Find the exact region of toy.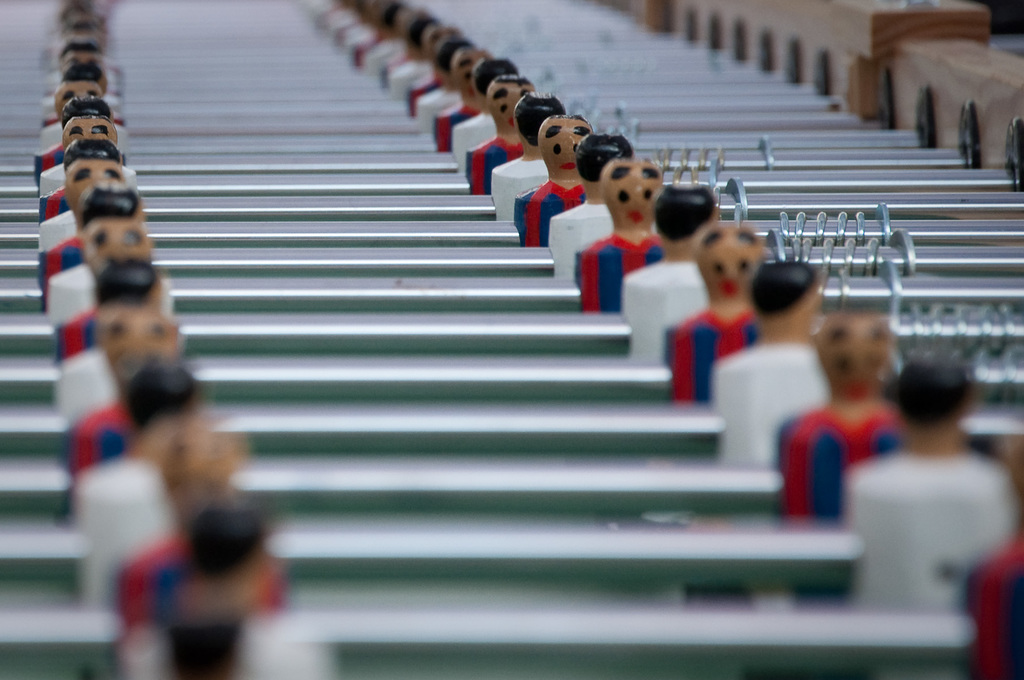
Exact region: detection(463, 74, 535, 195).
